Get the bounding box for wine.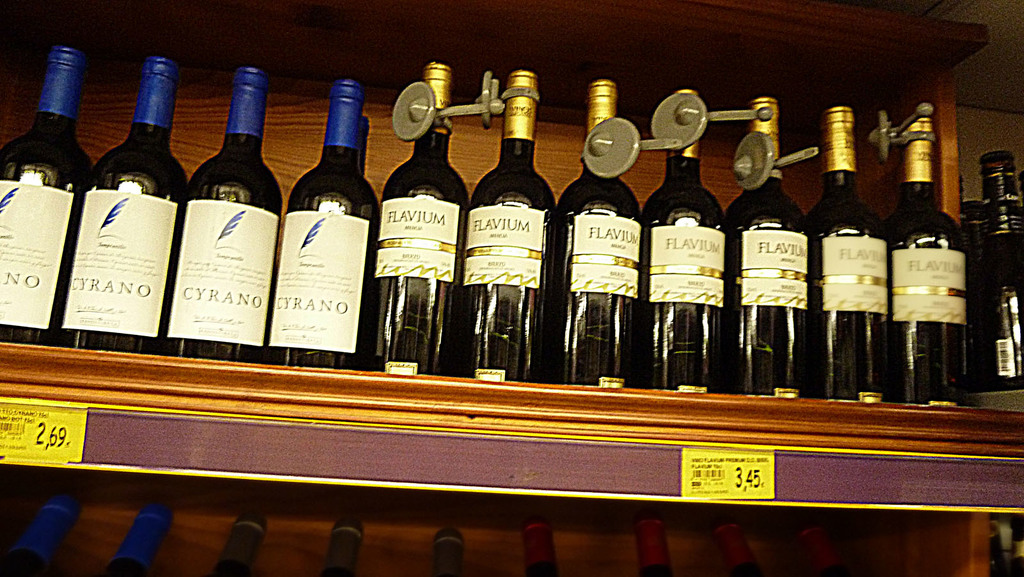
bbox=(541, 81, 653, 386).
